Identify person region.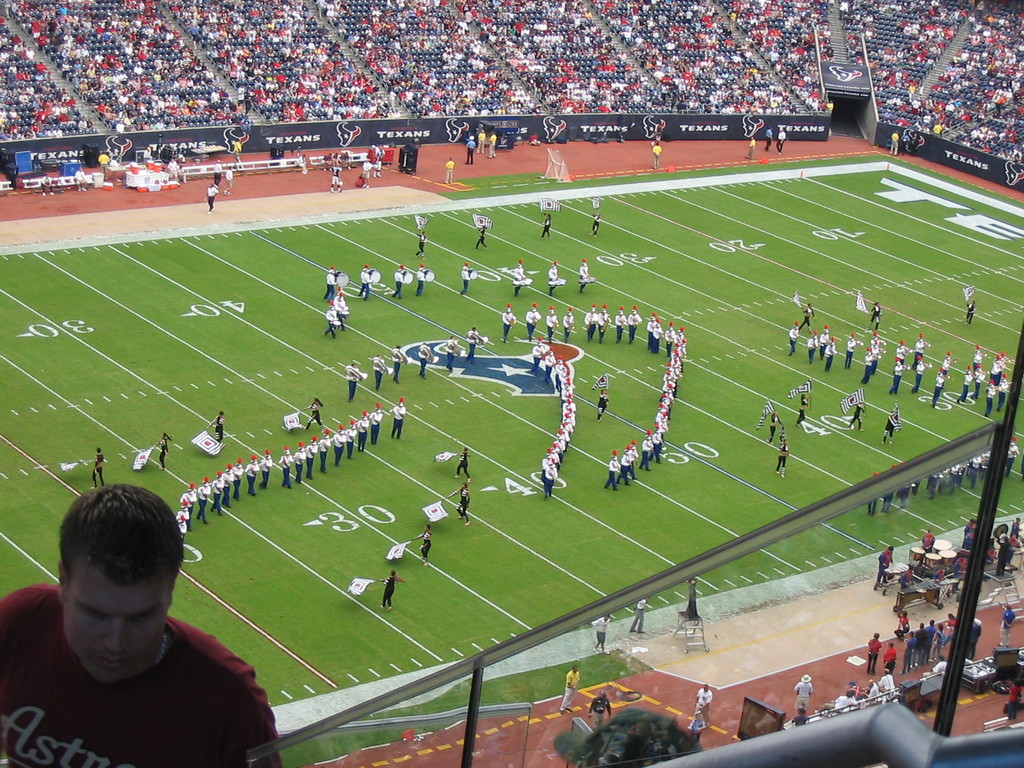
Region: <bbox>488, 128, 497, 161</bbox>.
